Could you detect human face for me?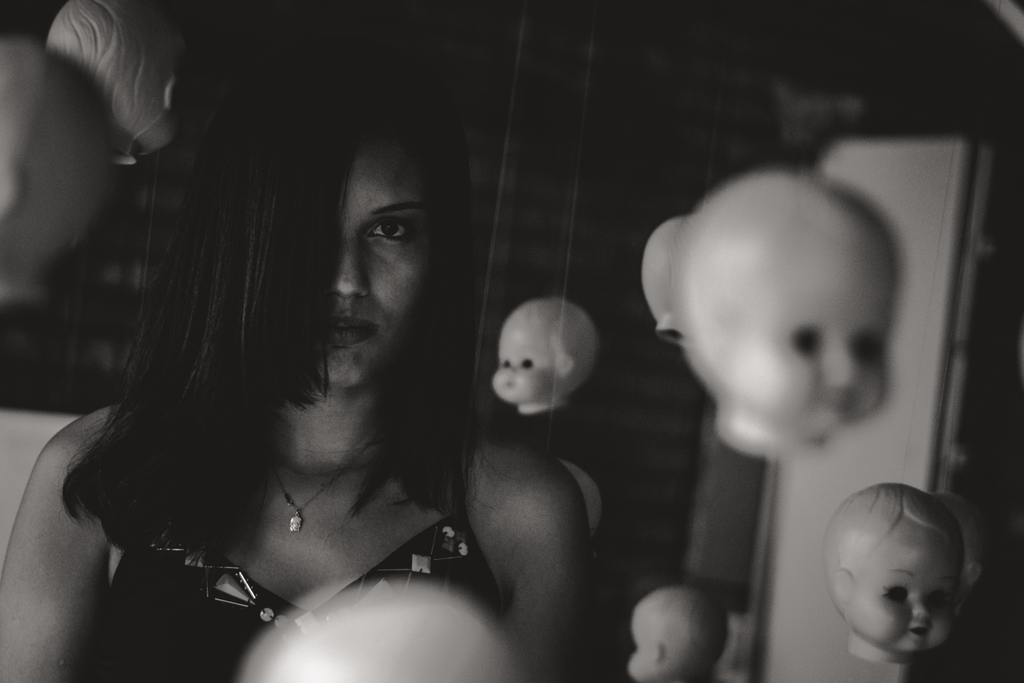
Detection result: crop(844, 513, 963, 655).
